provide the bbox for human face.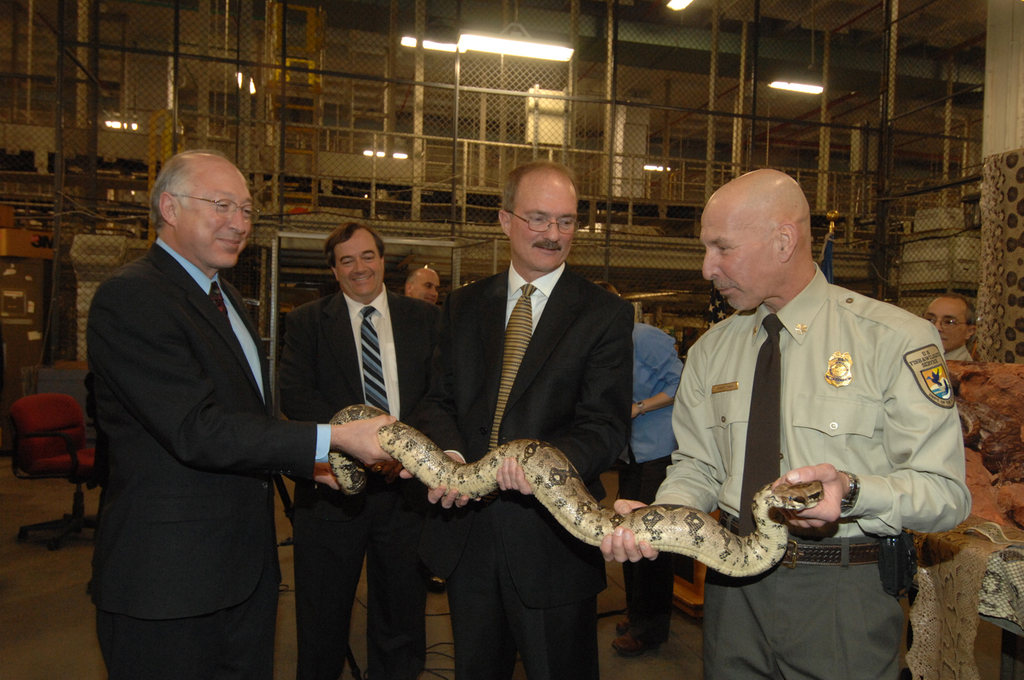
{"left": 701, "top": 220, "right": 775, "bottom": 307}.
